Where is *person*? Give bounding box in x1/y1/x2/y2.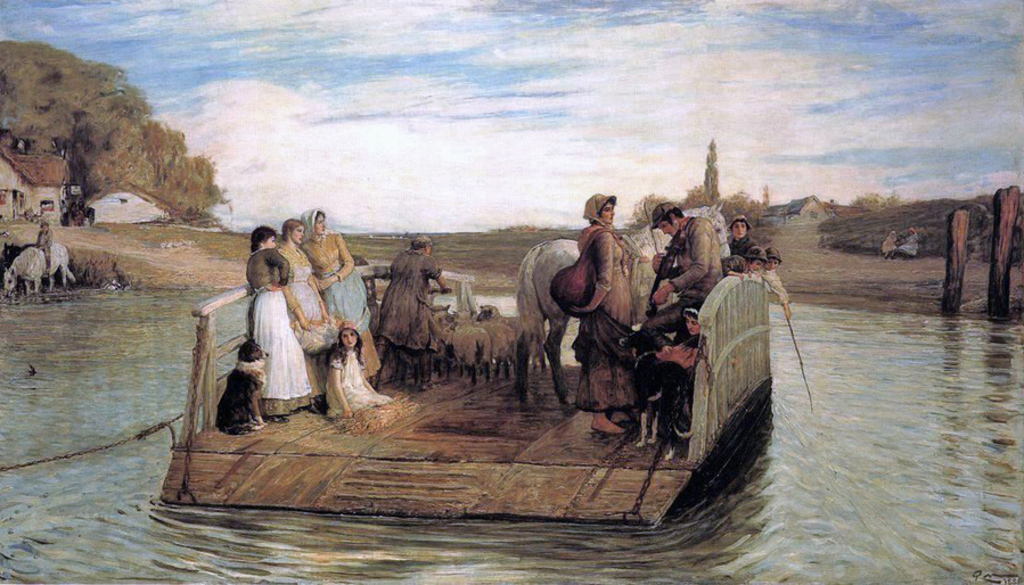
880/231/899/263.
